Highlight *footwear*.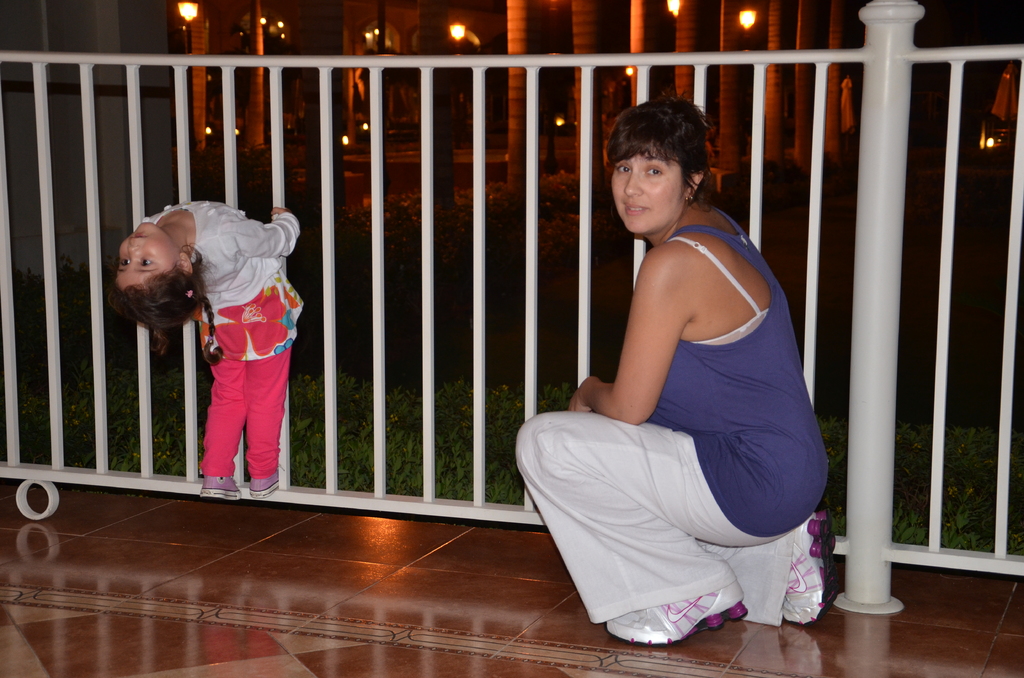
Highlighted region: (left=202, top=472, right=246, bottom=500).
